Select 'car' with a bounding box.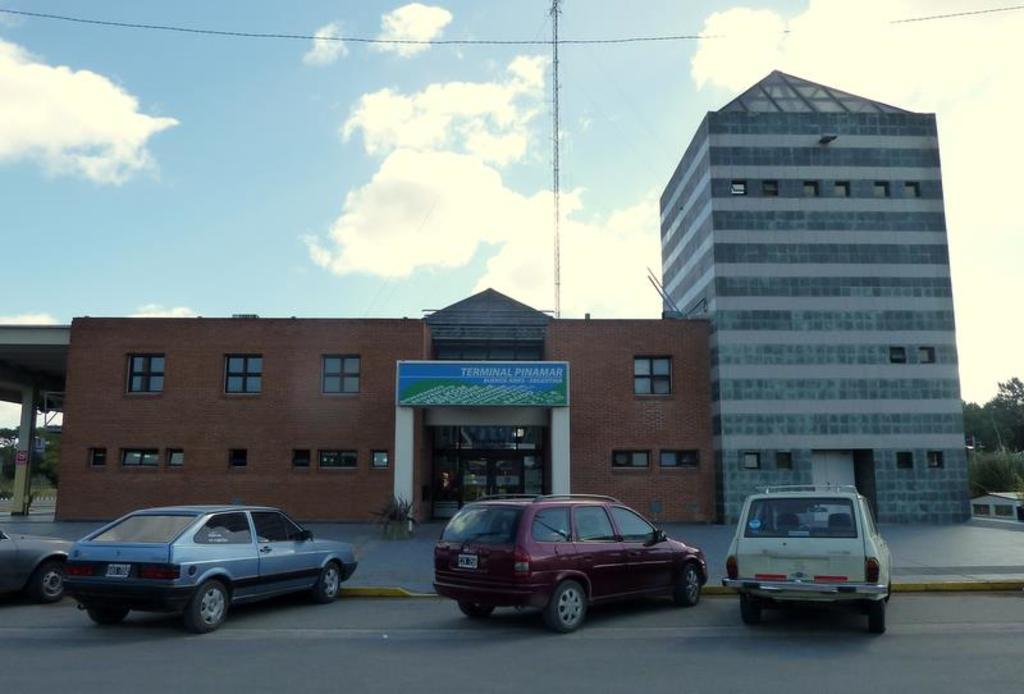
0, 534, 74, 602.
